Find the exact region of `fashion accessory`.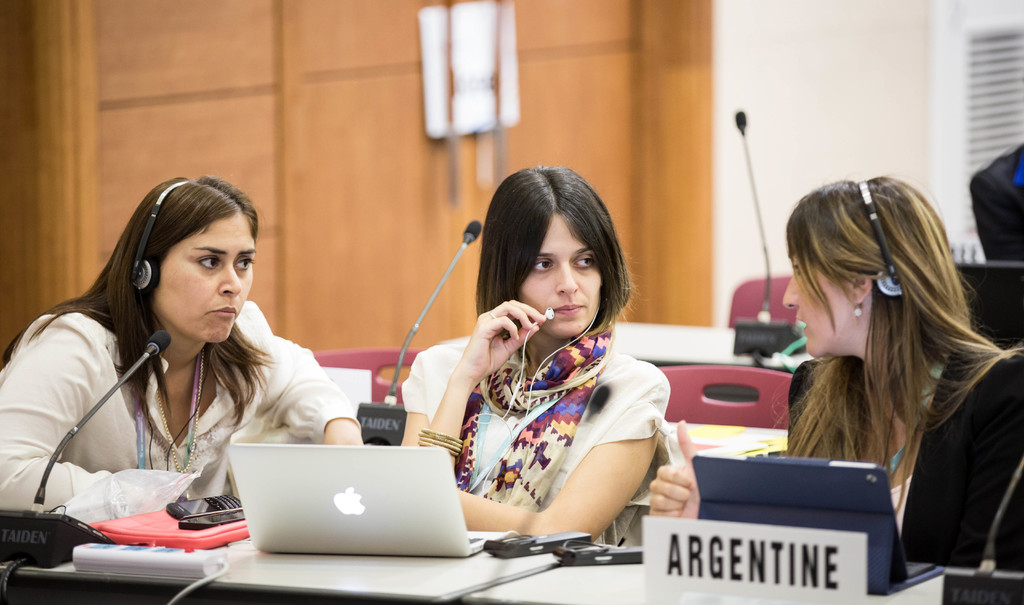
Exact region: locate(414, 425, 467, 457).
